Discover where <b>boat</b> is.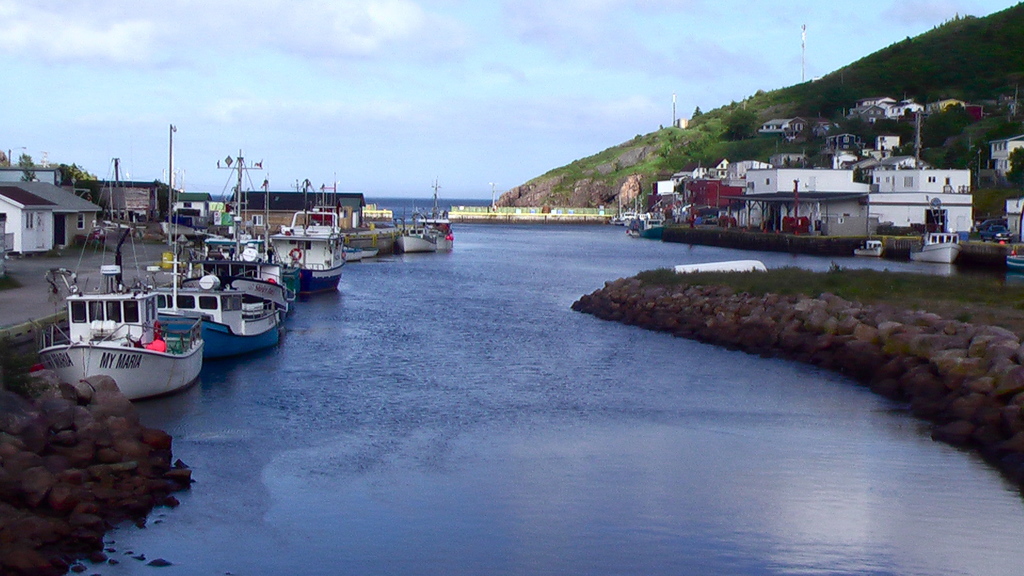
Discovered at detection(609, 191, 618, 225).
